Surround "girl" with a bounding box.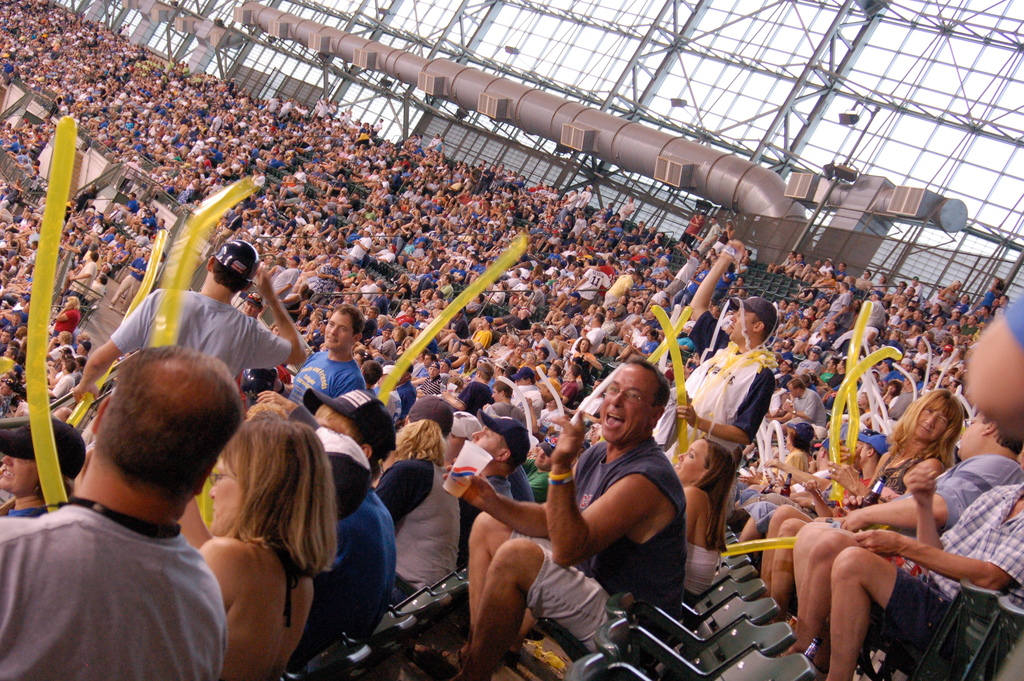
detection(618, 329, 661, 361).
